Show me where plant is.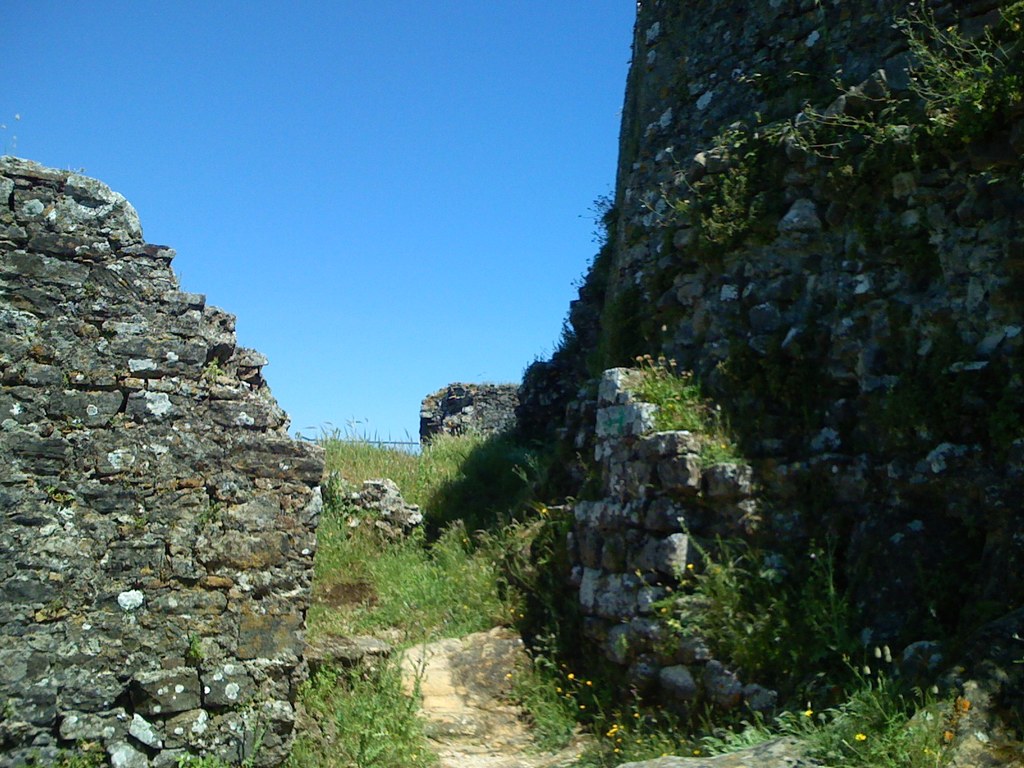
plant is at box(228, 700, 272, 767).
